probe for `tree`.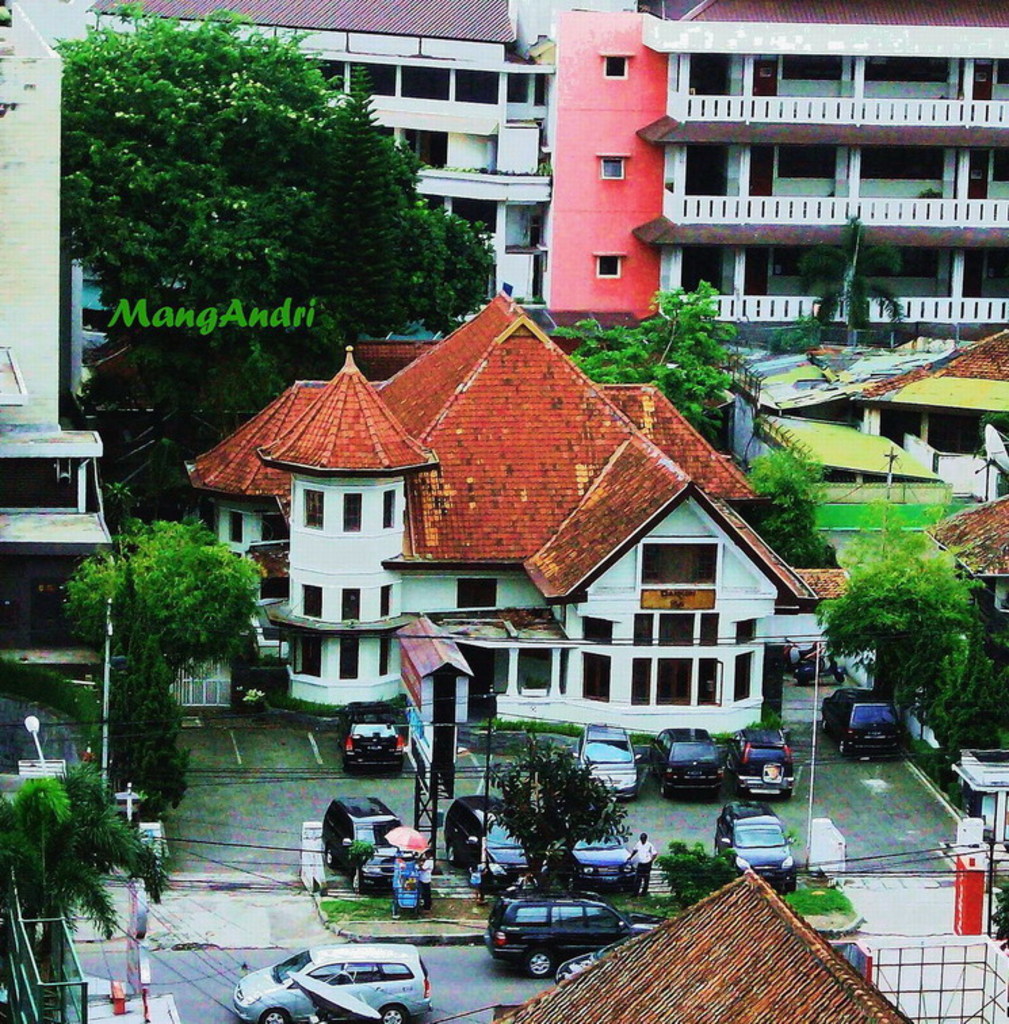
Probe result: locate(0, 768, 179, 1008).
